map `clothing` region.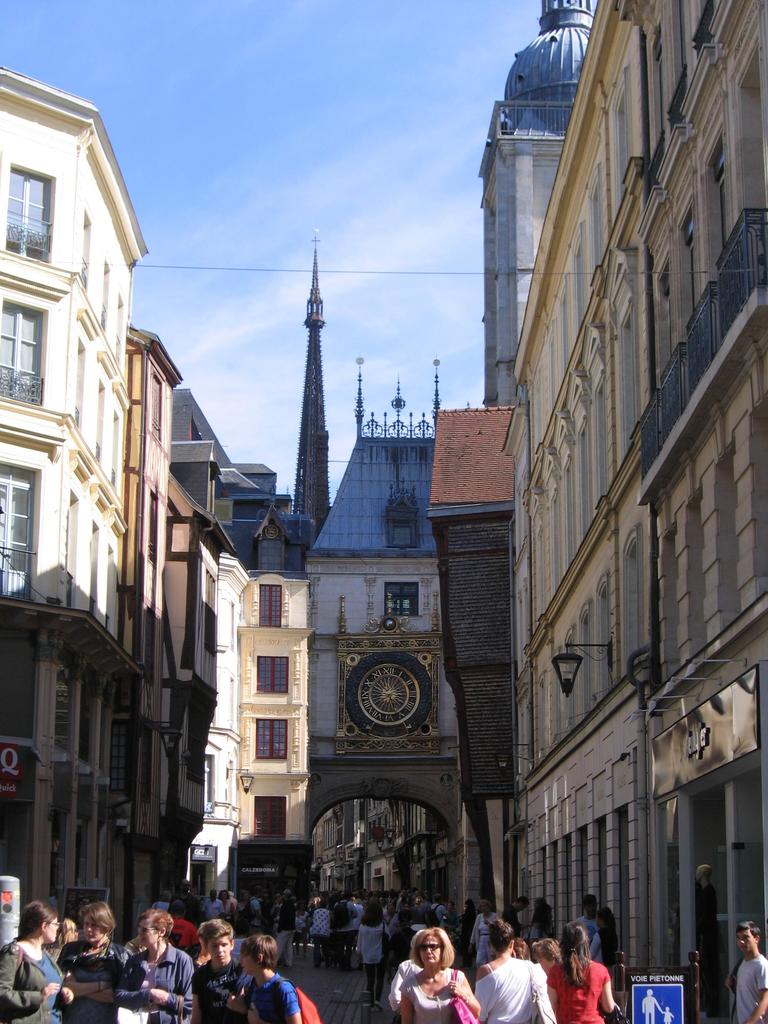
Mapped to 550,947,613,1021.
